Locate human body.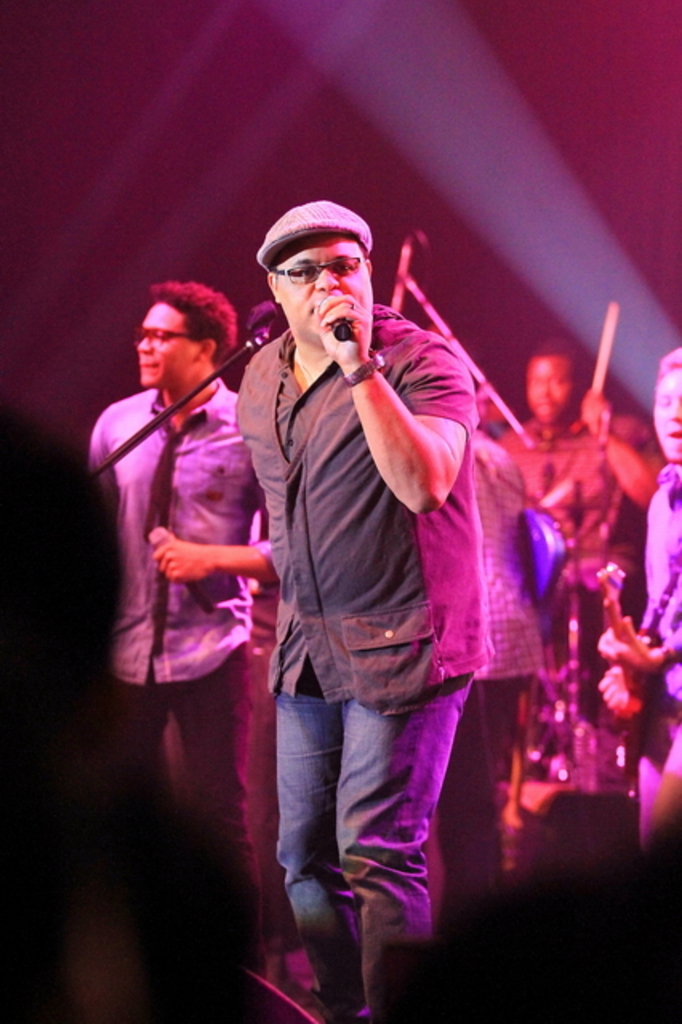
Bounding box: detection(483, 378, 671, 614).
